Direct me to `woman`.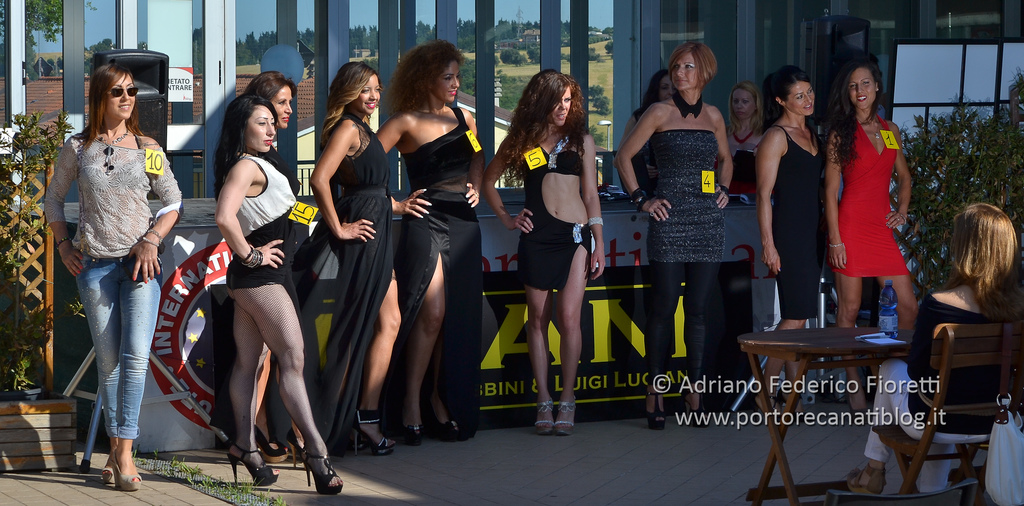
Direction: (819,54,921,416).
